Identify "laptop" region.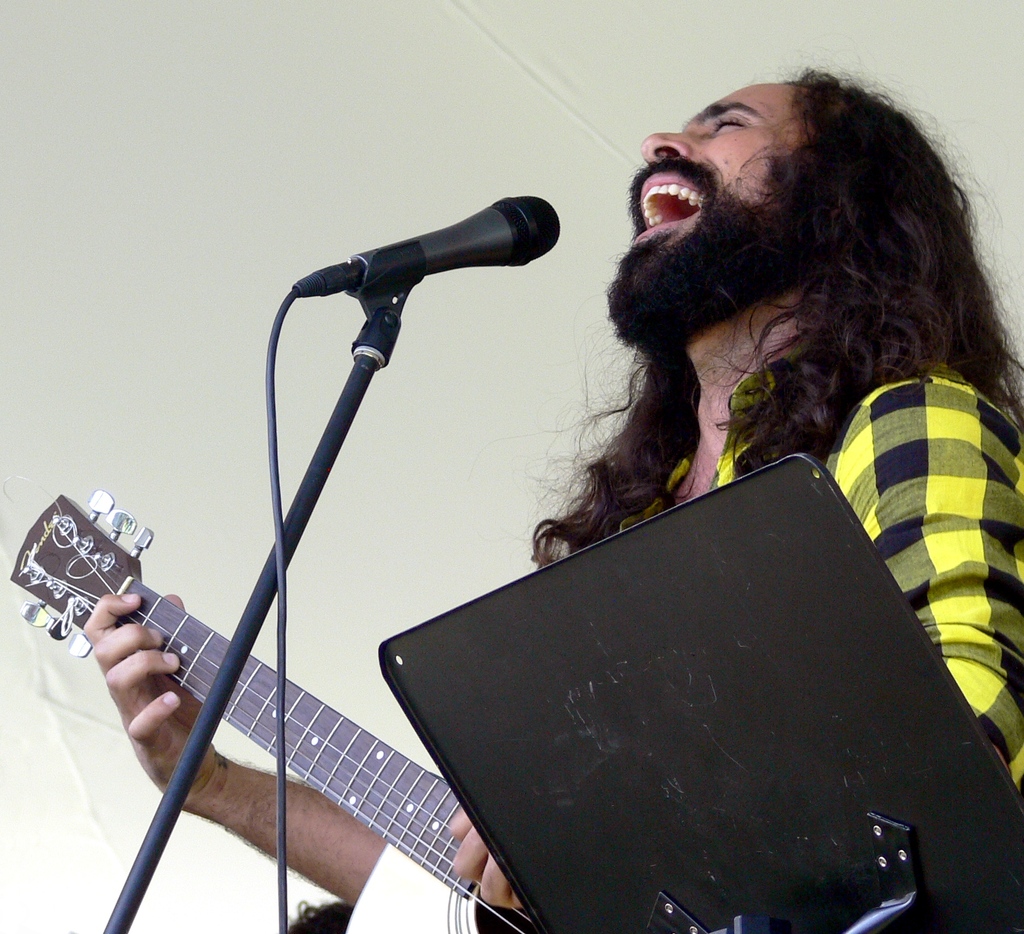
Region: [left=376, top=445, right=1021, bottom=933].
